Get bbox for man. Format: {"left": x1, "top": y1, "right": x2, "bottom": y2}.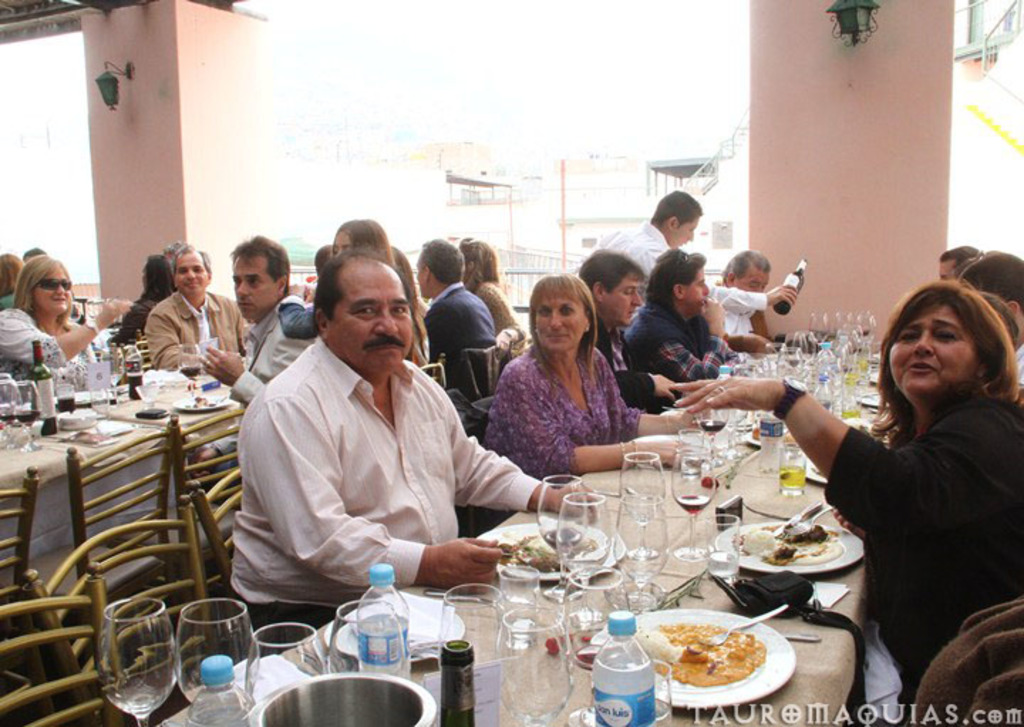
{"left": 596, "top": 185, "right": 802, "bottom": 309}.
